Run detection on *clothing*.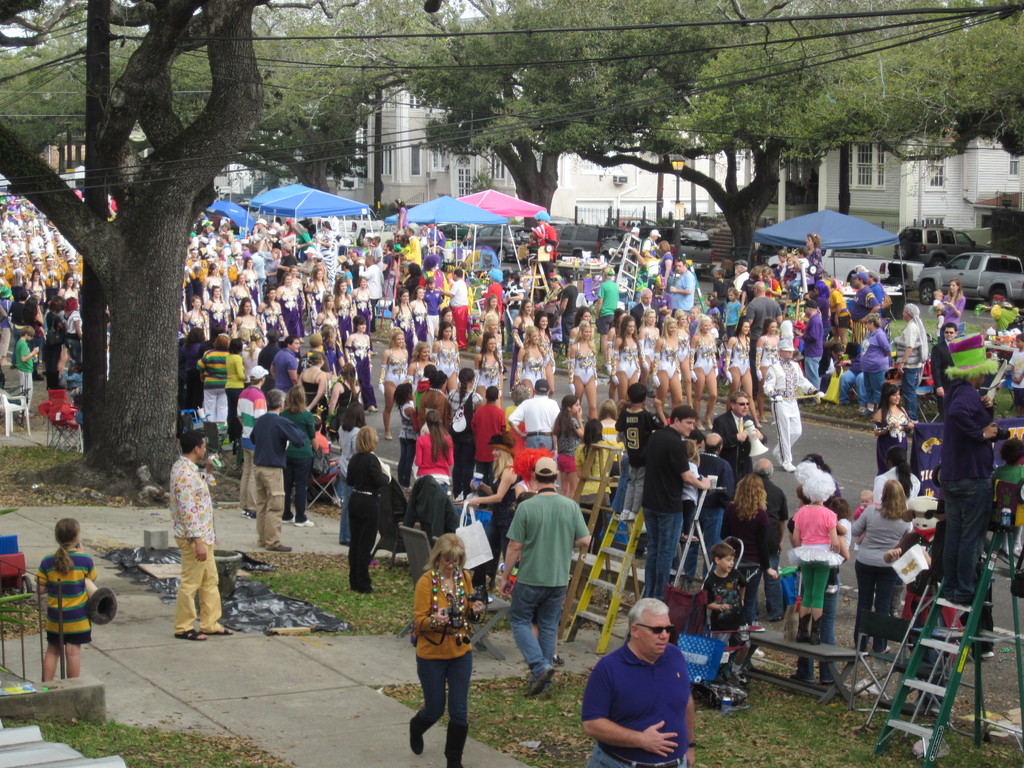
Result: (408, 642, 474, 767).
